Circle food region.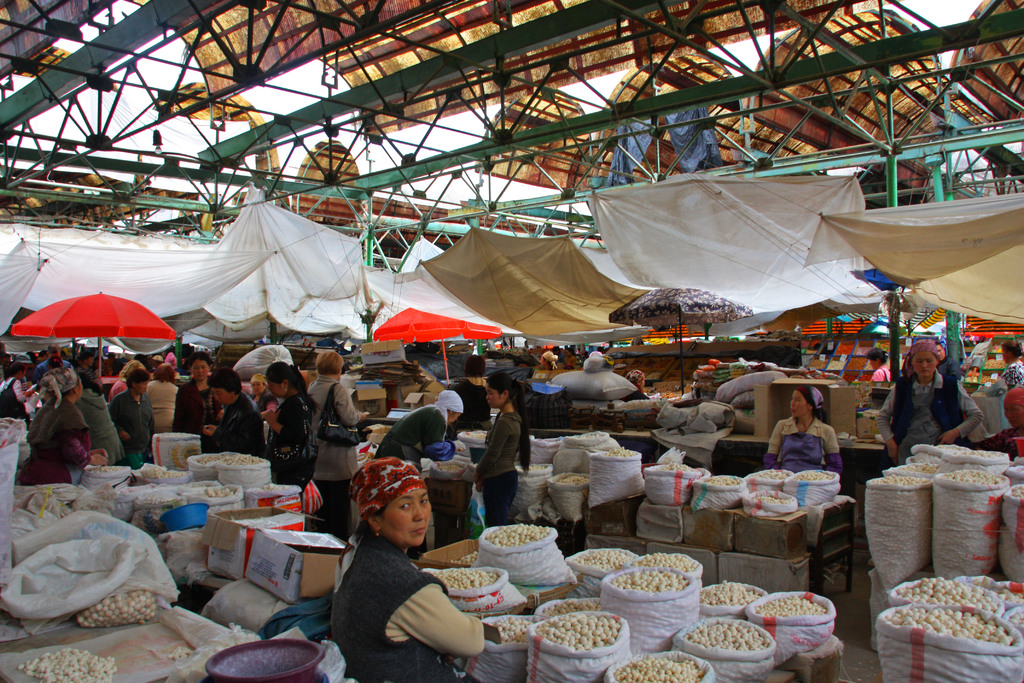
Region: select_region(464, 431, 485, 441).
